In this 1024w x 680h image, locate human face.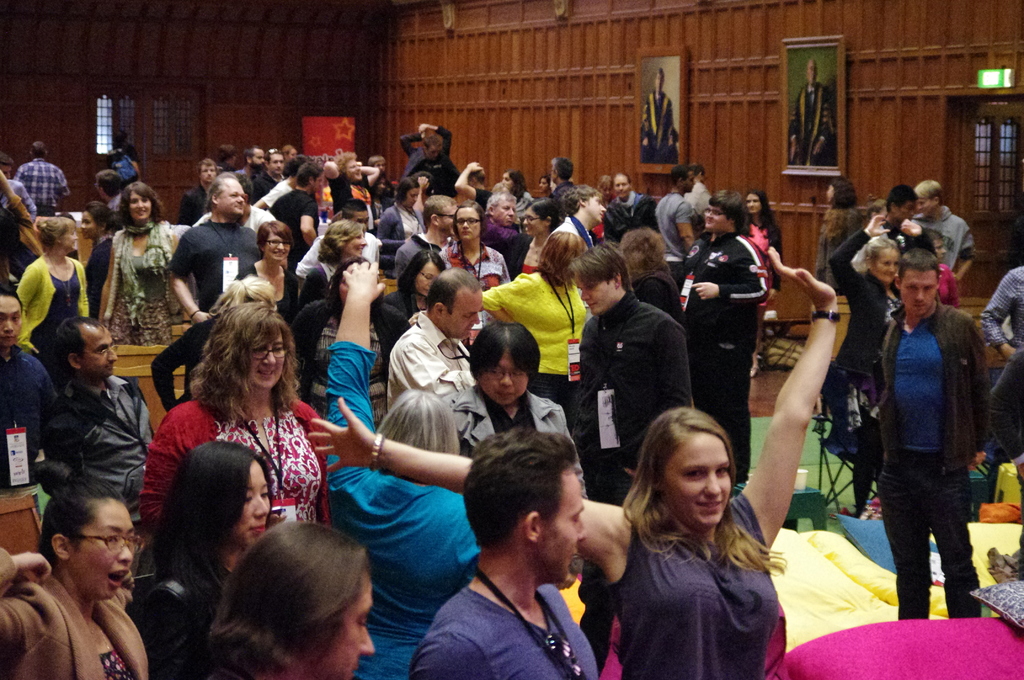
Bounding box: (216, 174, 243, 214).
